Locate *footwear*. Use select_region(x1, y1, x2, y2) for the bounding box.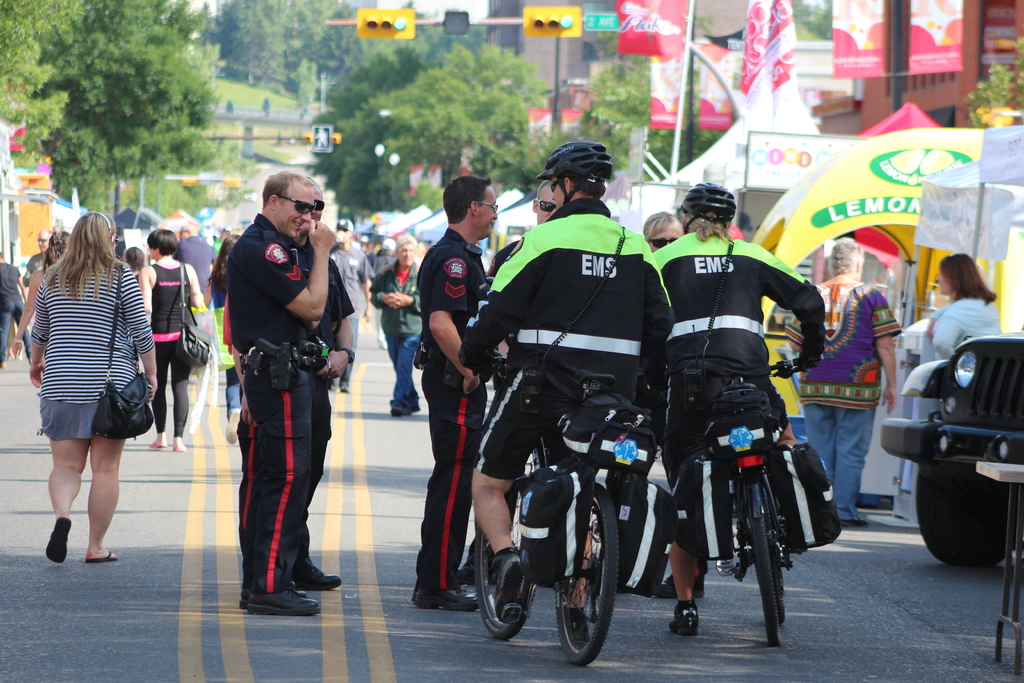
select_region(83, 551, 118, 566).
